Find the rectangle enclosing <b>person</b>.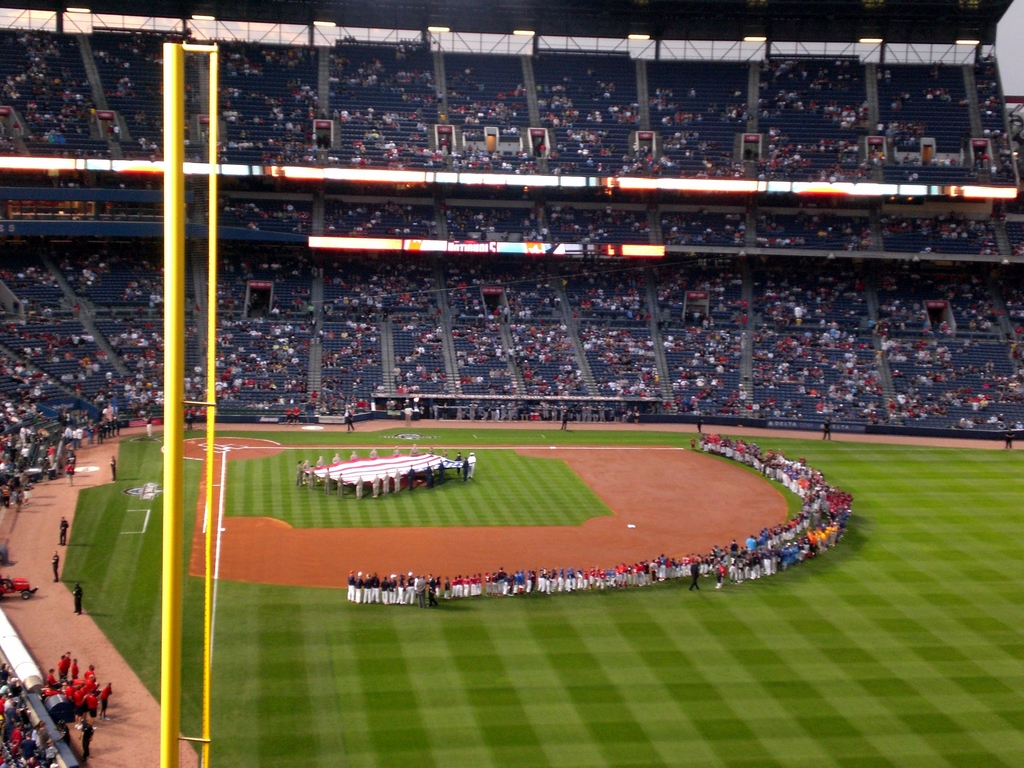
(x1=1005, y1=424, x2=1018, y2=447).
